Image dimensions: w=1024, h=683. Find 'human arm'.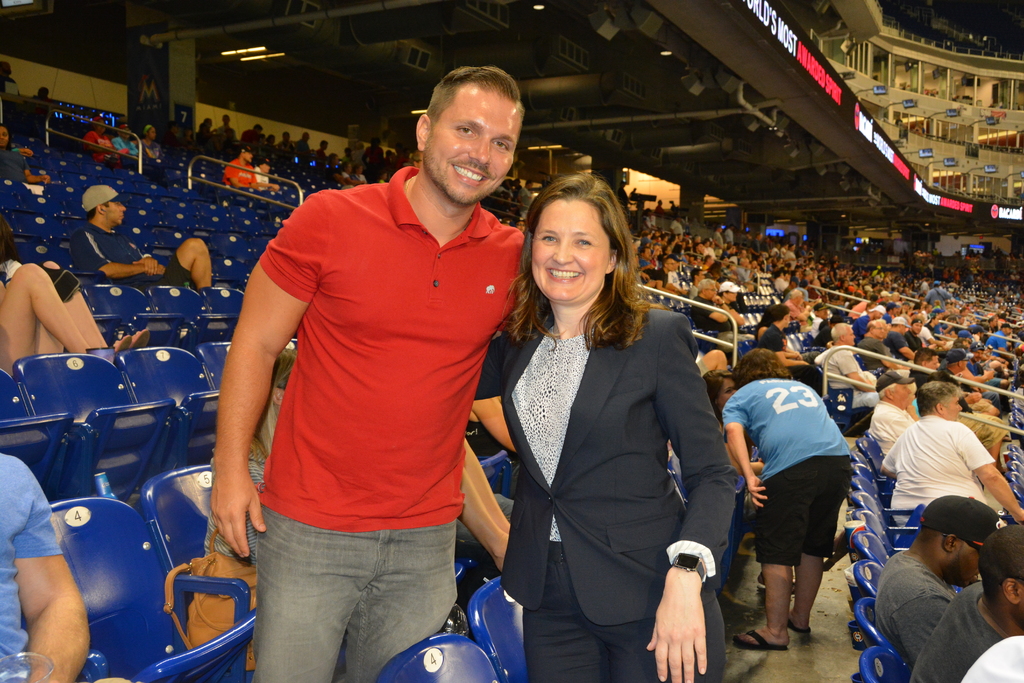
locate(647, 317, 735, 682).
